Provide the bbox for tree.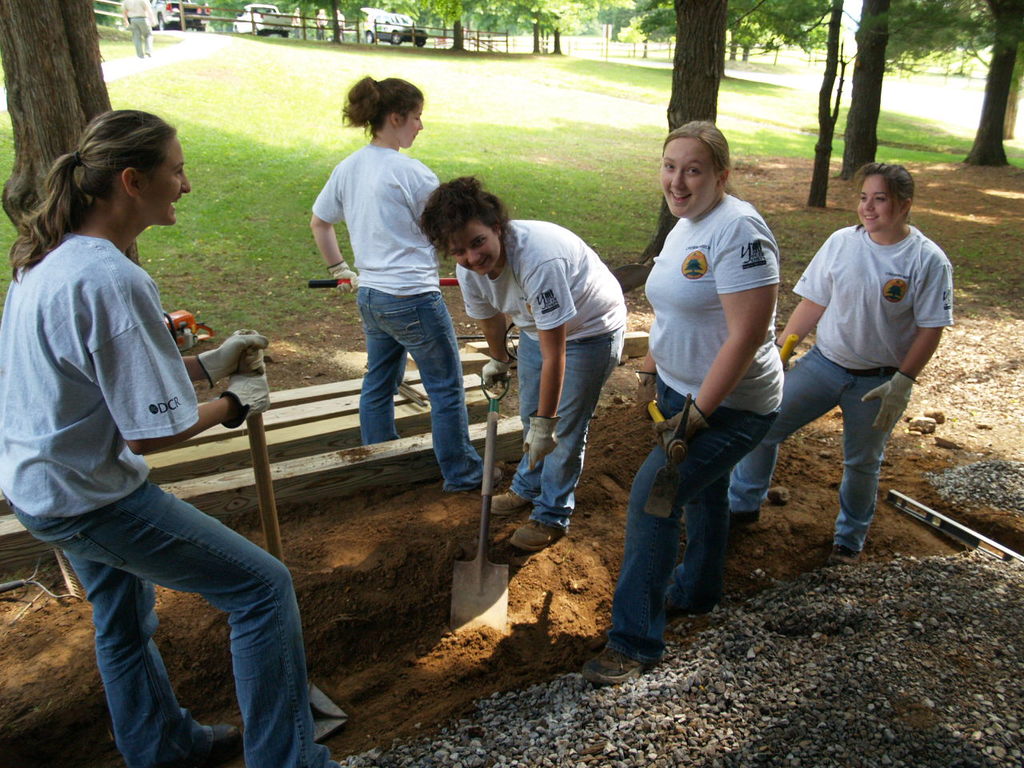
select_region(0, 0, 149, 291).
